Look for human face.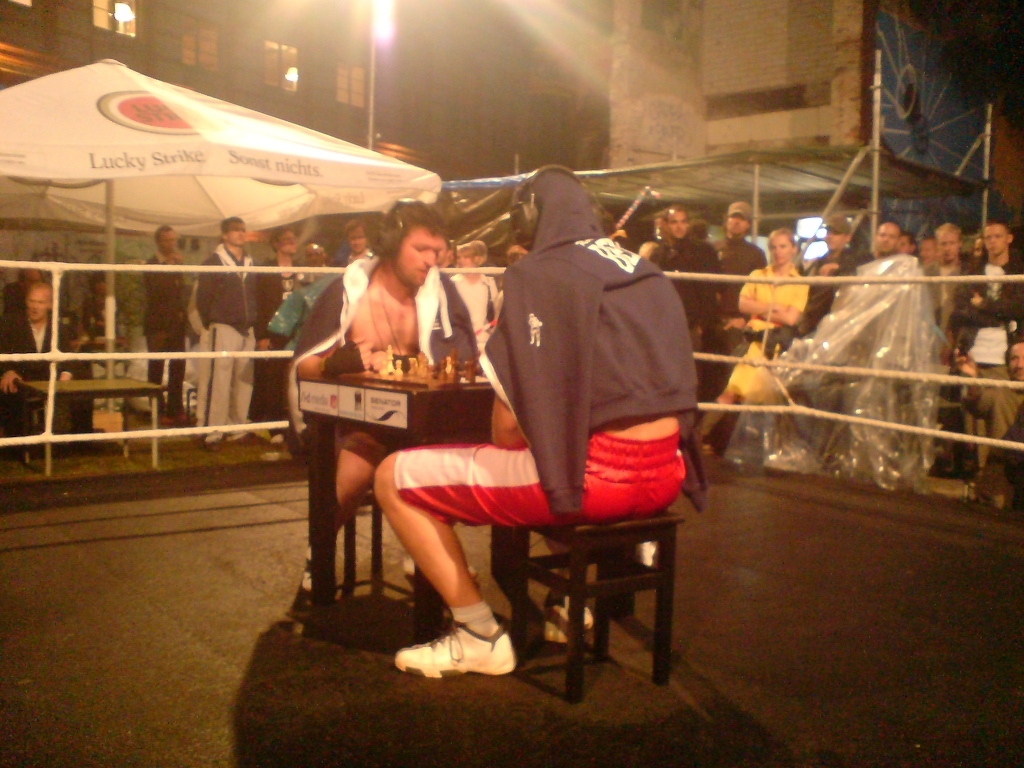
Found: l=771, t=232, r=791, b=264.
